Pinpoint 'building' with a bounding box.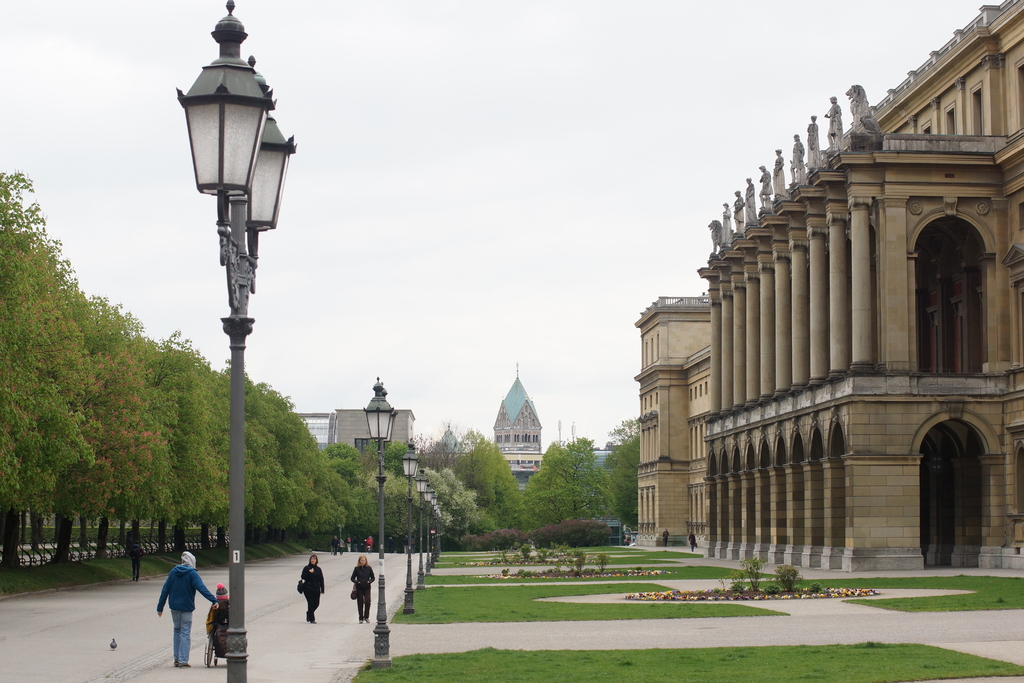
(left=486, top=365, right=543, bottom=487).
